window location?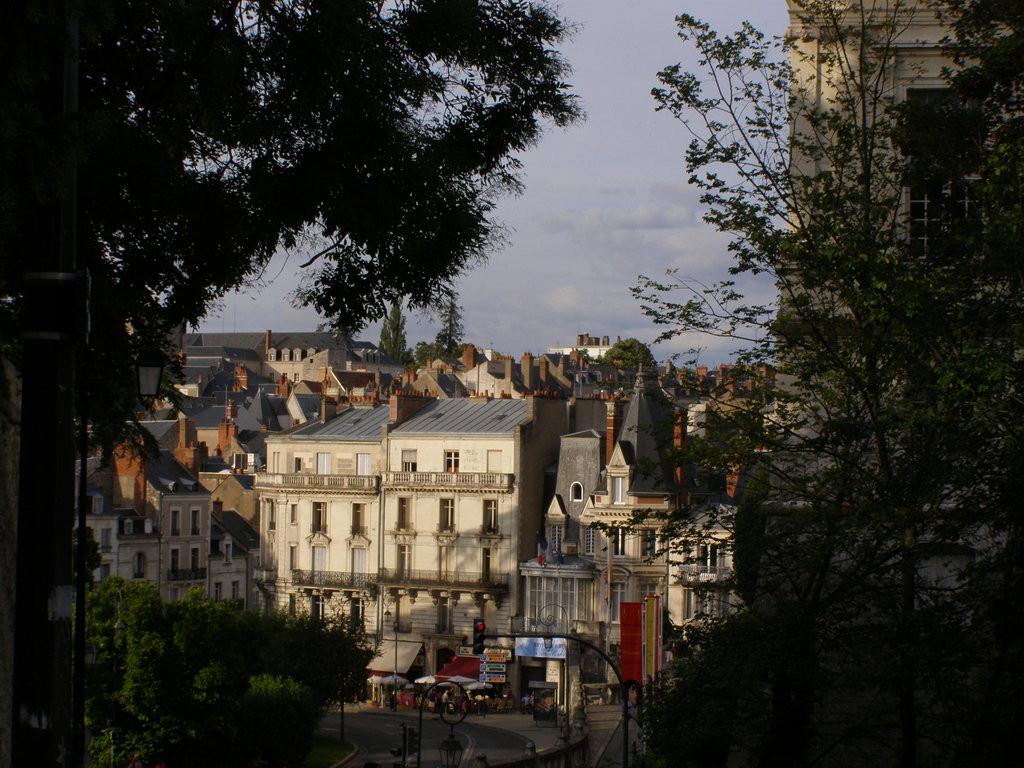
[287, 547, 297, 573]
